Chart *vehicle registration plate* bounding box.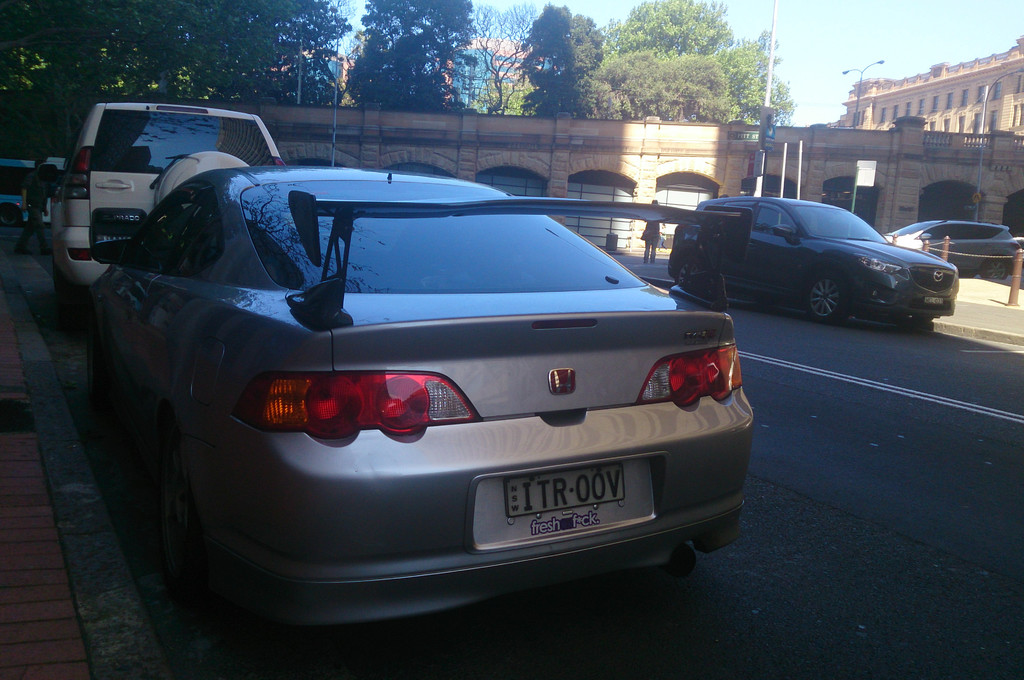
Charted: left=504, top=462, right=627, bottom=521.
